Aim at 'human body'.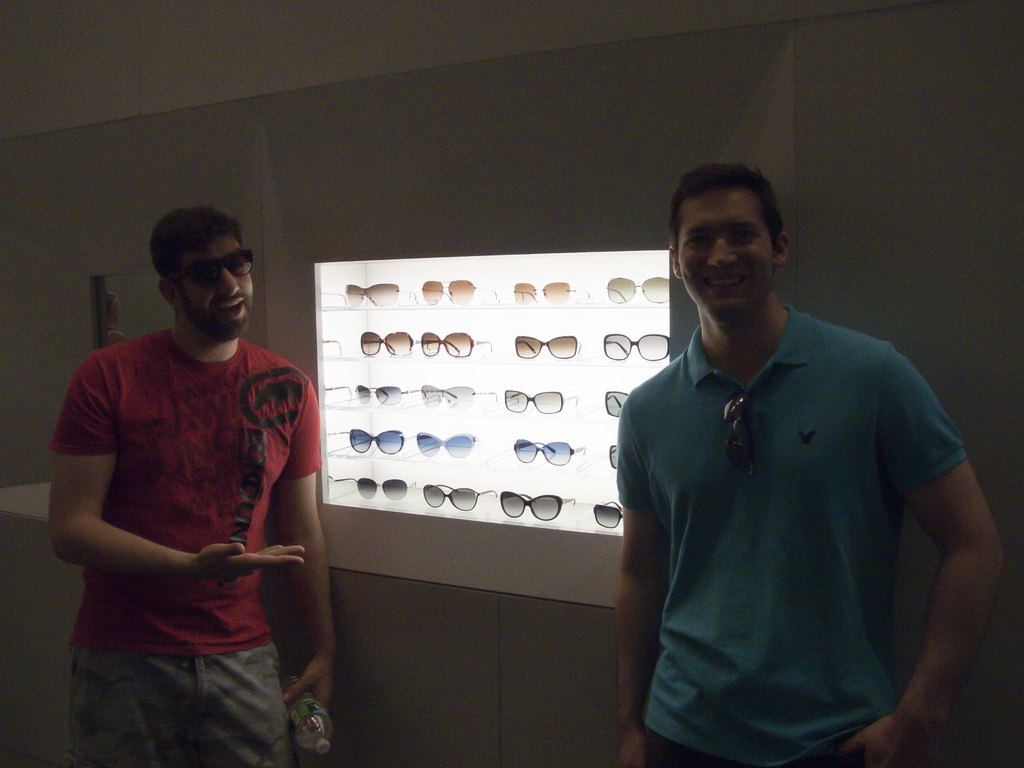
Aimed at [left=52, top=225, right=314, bottom=767].
